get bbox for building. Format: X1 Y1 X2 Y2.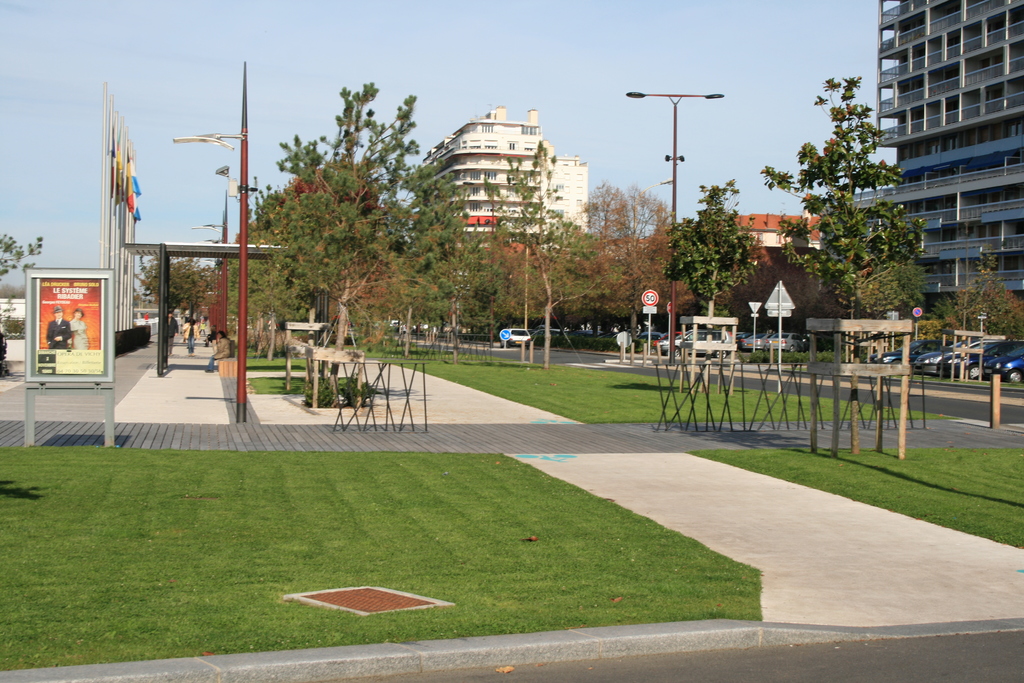
869 0 1023 352.
